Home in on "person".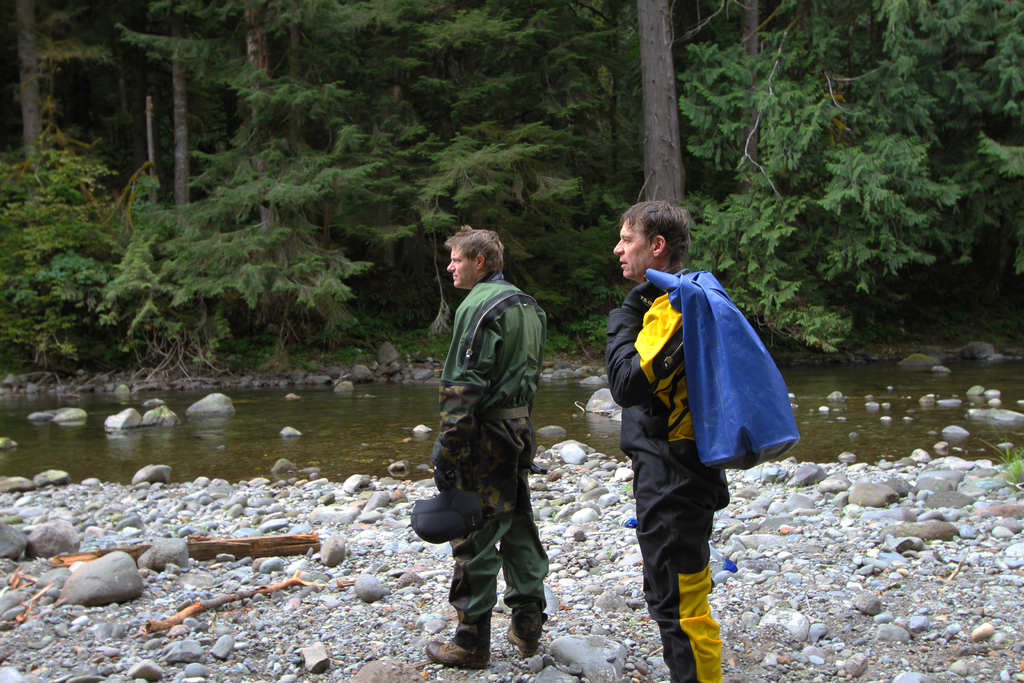
Homed in at bbox=(600, 194, 732, 682).
